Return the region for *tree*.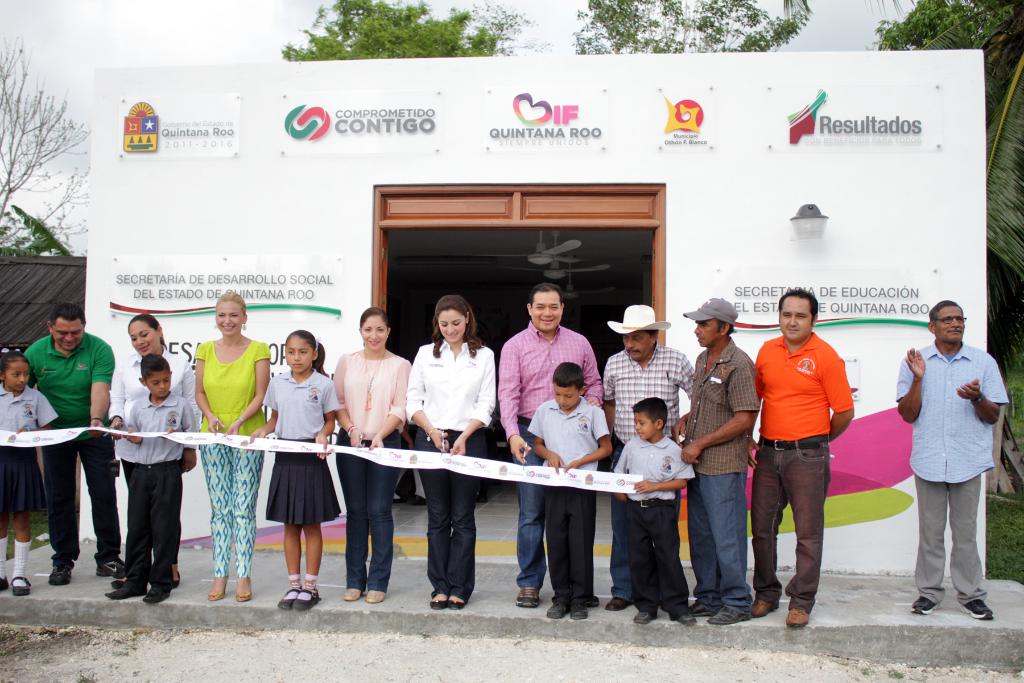
861,0,1023,385.
